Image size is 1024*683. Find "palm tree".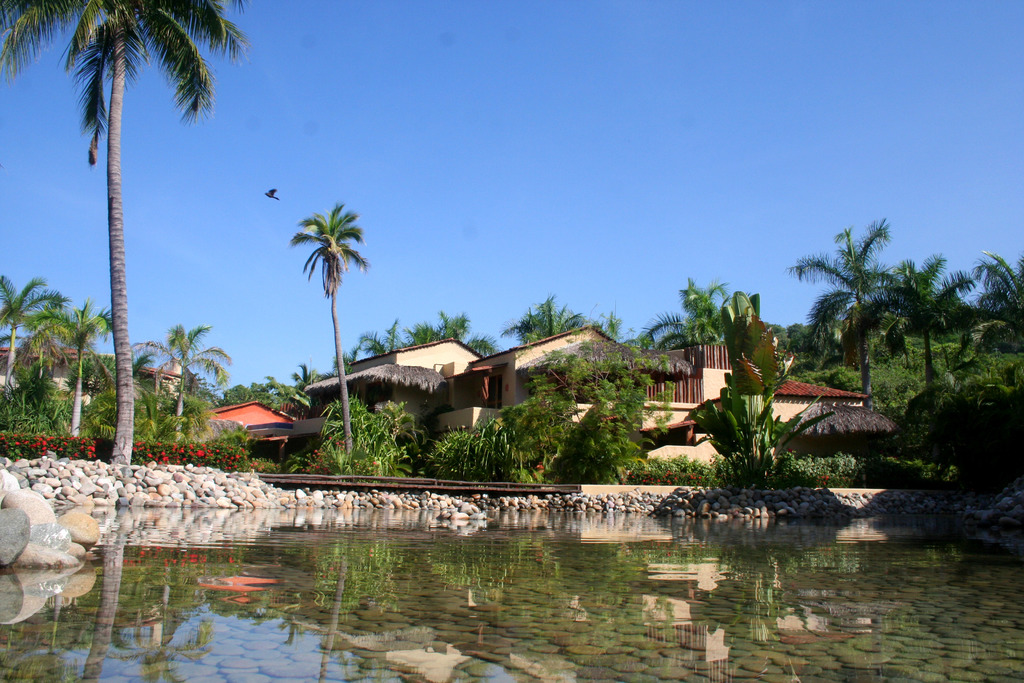
145/327/217/449.
